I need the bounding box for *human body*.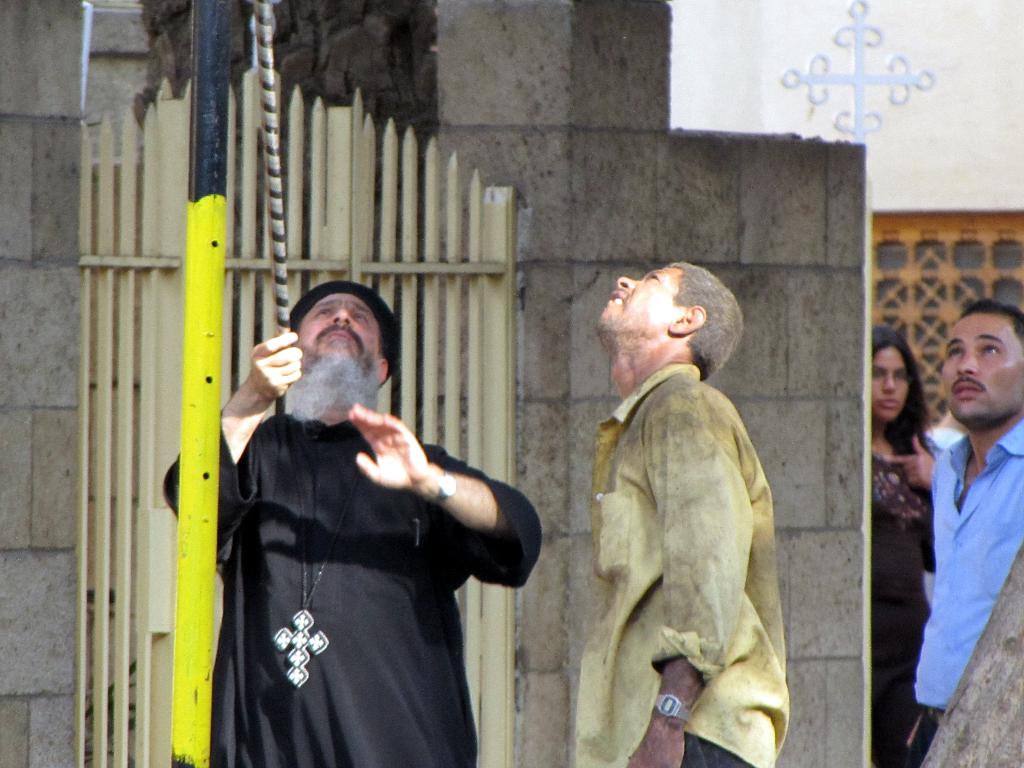
Here it is: bbox(163, 280, 548, 767).
